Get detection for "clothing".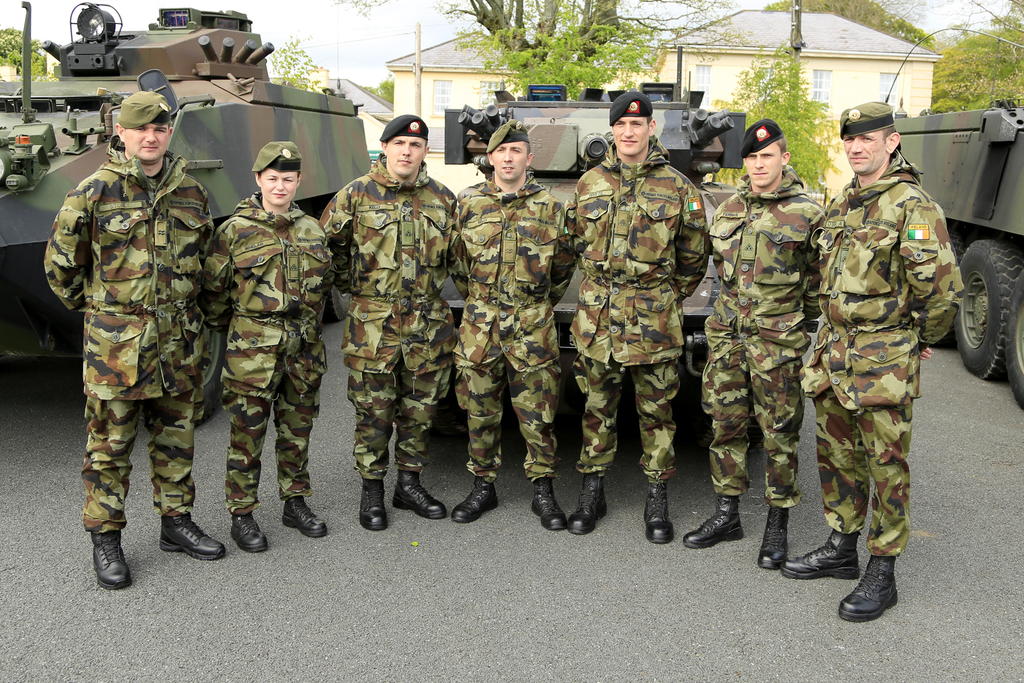
Detection: crop(43, 138, 215, 530).
